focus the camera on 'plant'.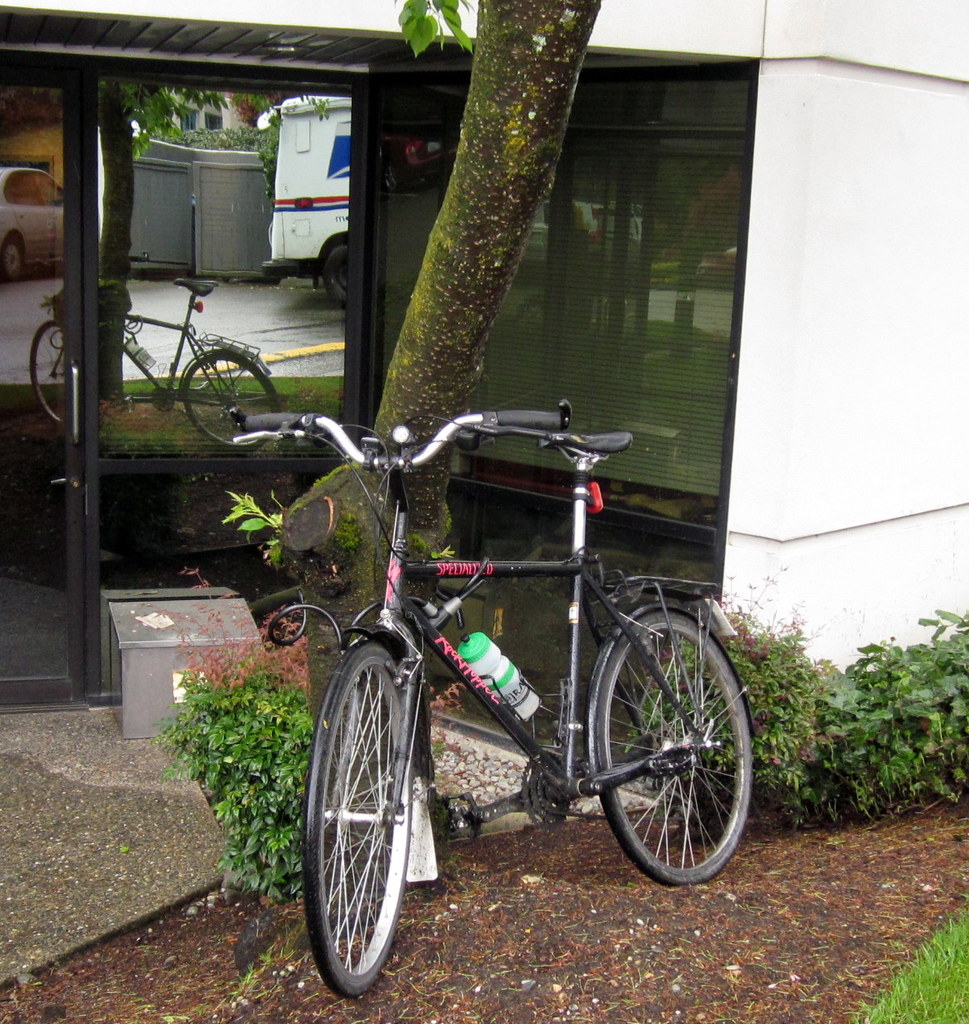
Focus region: (x1=777, y1=598, x2=968, y2=823).
